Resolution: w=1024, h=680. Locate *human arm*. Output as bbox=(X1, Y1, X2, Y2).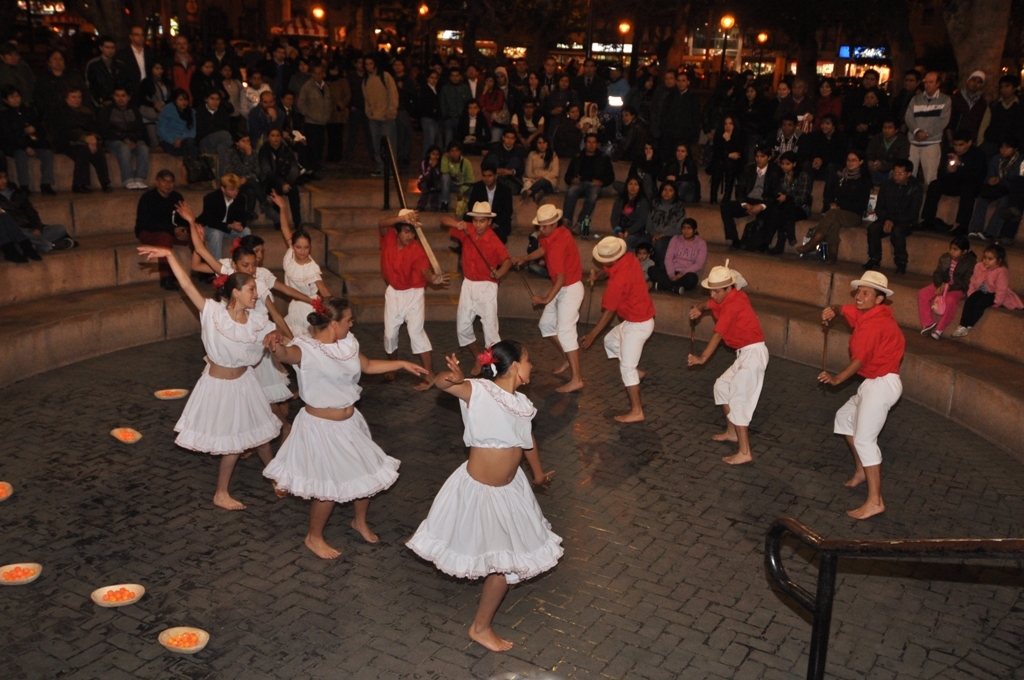
bbox=(160, 106, 177, 159).
